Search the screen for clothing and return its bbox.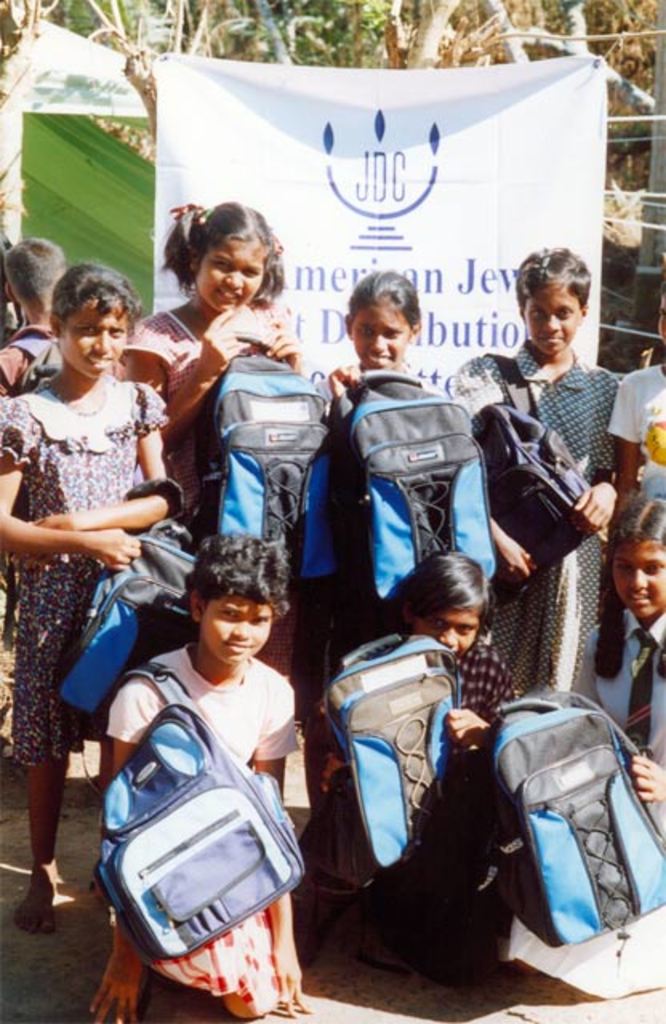
Found: rect(109, 621, 323, 1016).
